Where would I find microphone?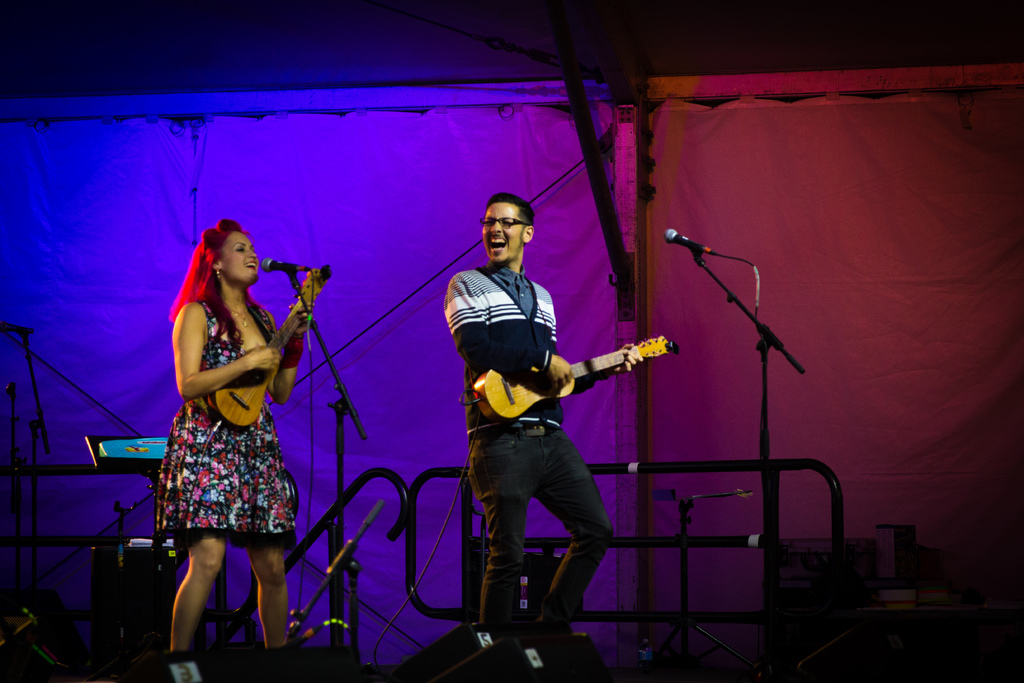
At [661,227,714,257].
